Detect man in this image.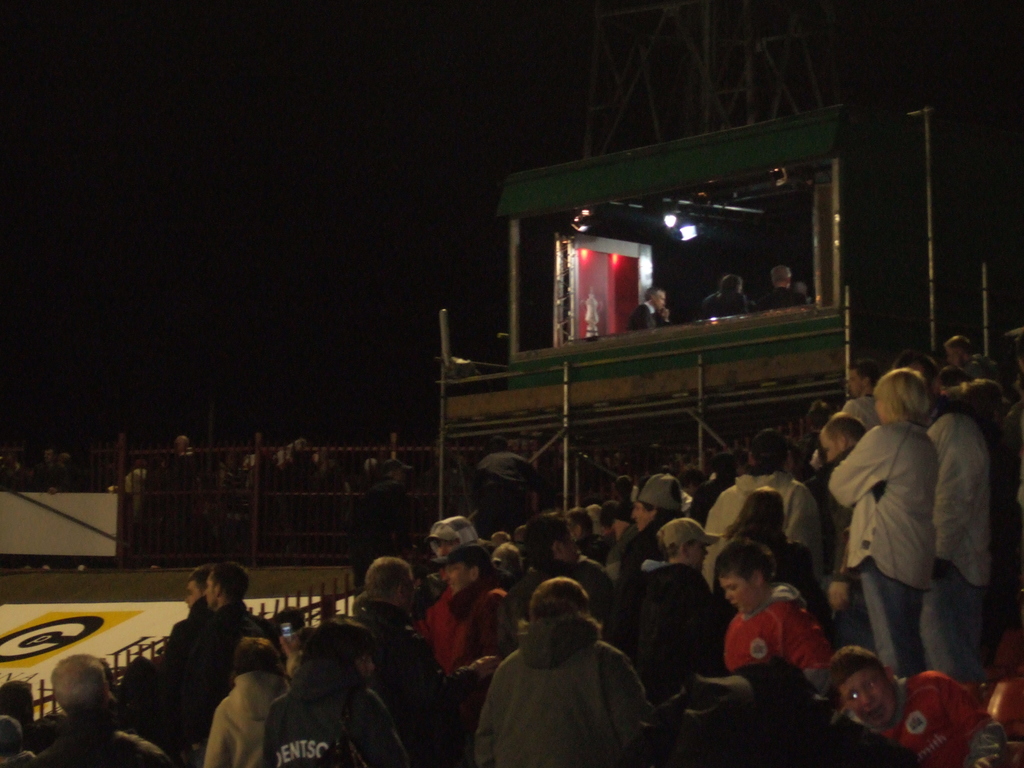
Detection: [38, 650, 170, 767].
